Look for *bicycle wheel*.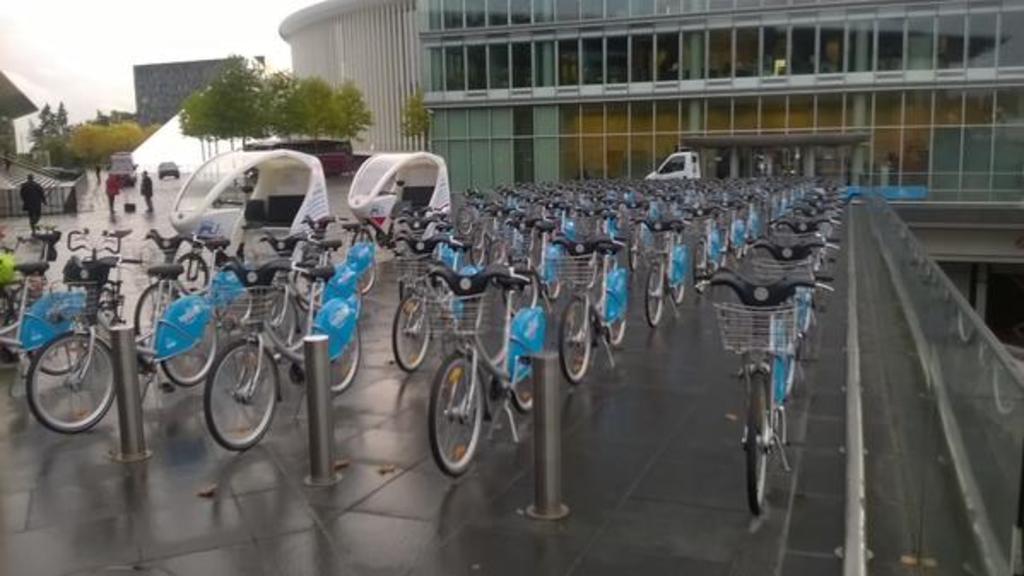
Found: detection(179, 255, 212, 294).
